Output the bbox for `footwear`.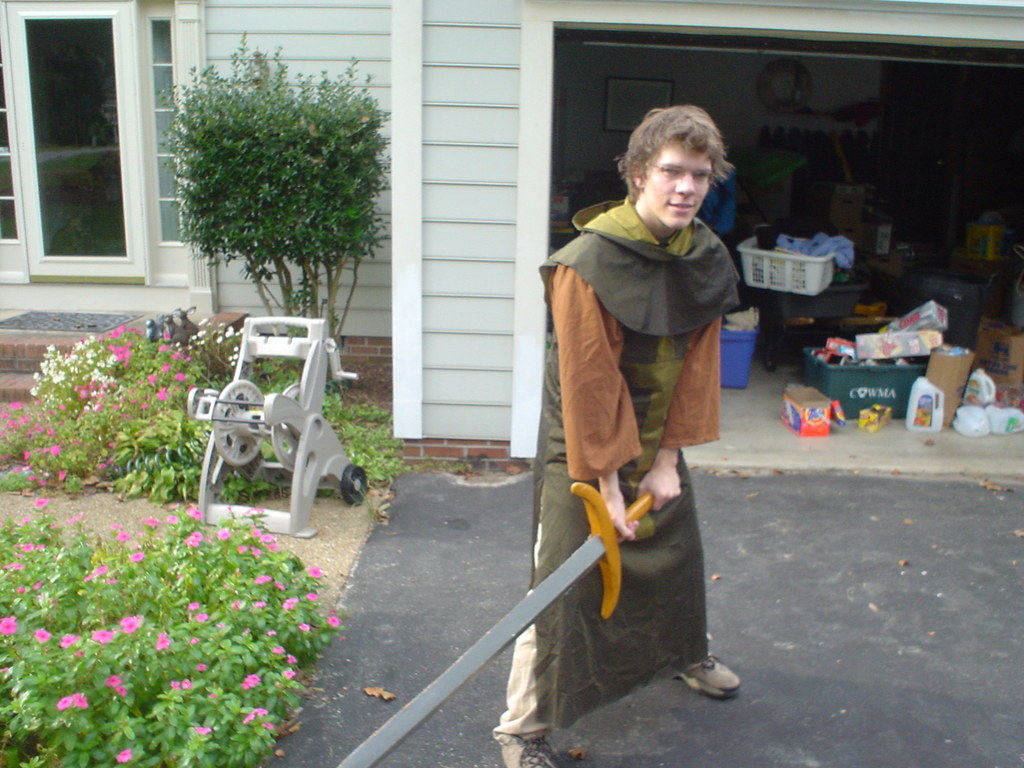
bbox=[674, 648, 748, 728].
